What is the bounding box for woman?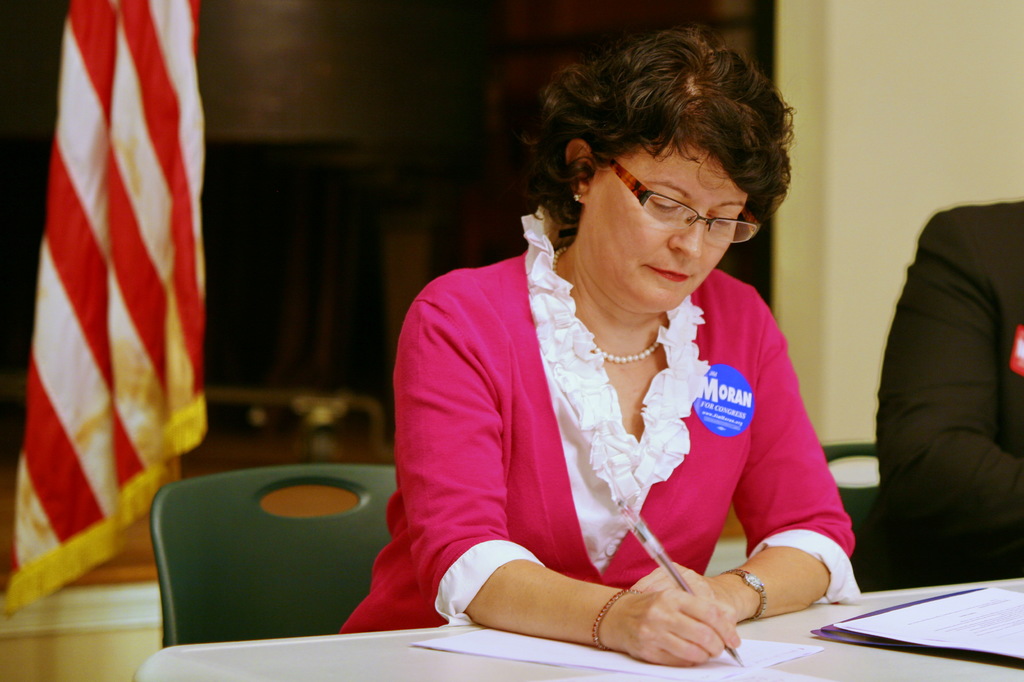
BBox(366, 41, 911, 660).
